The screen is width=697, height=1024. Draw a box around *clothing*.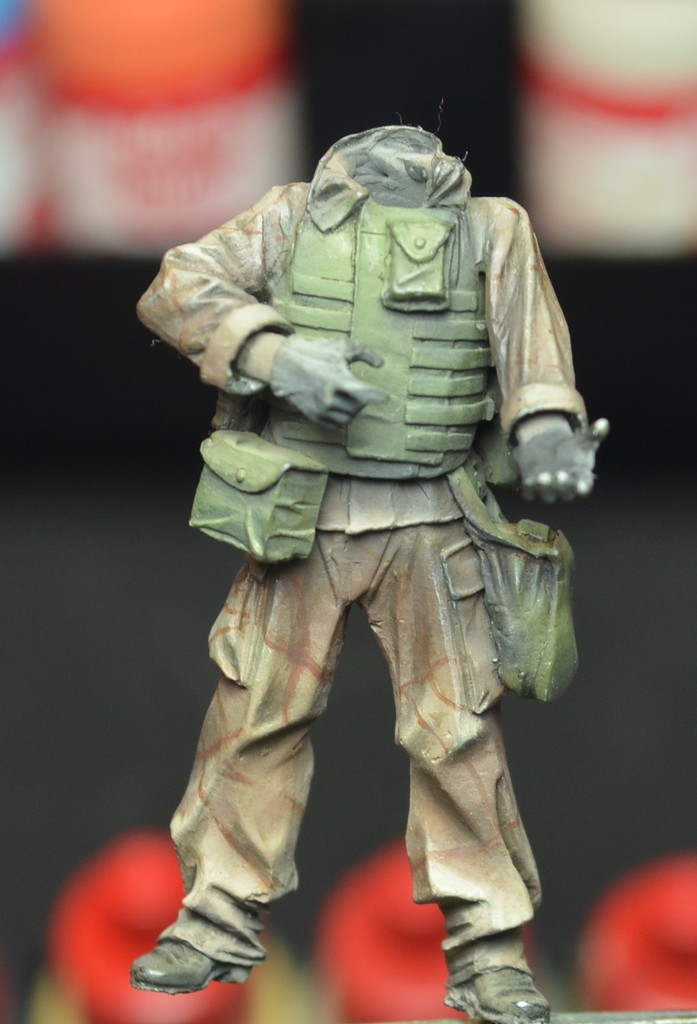
130:118:593:948.
